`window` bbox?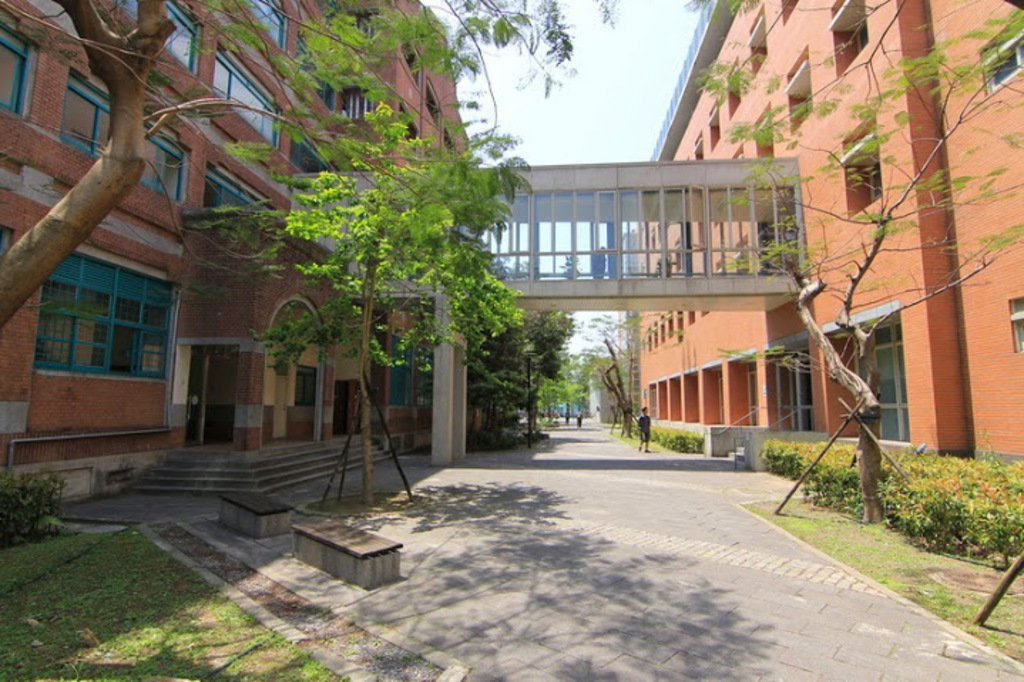
left=205, top=165, right=286, bottom=245
